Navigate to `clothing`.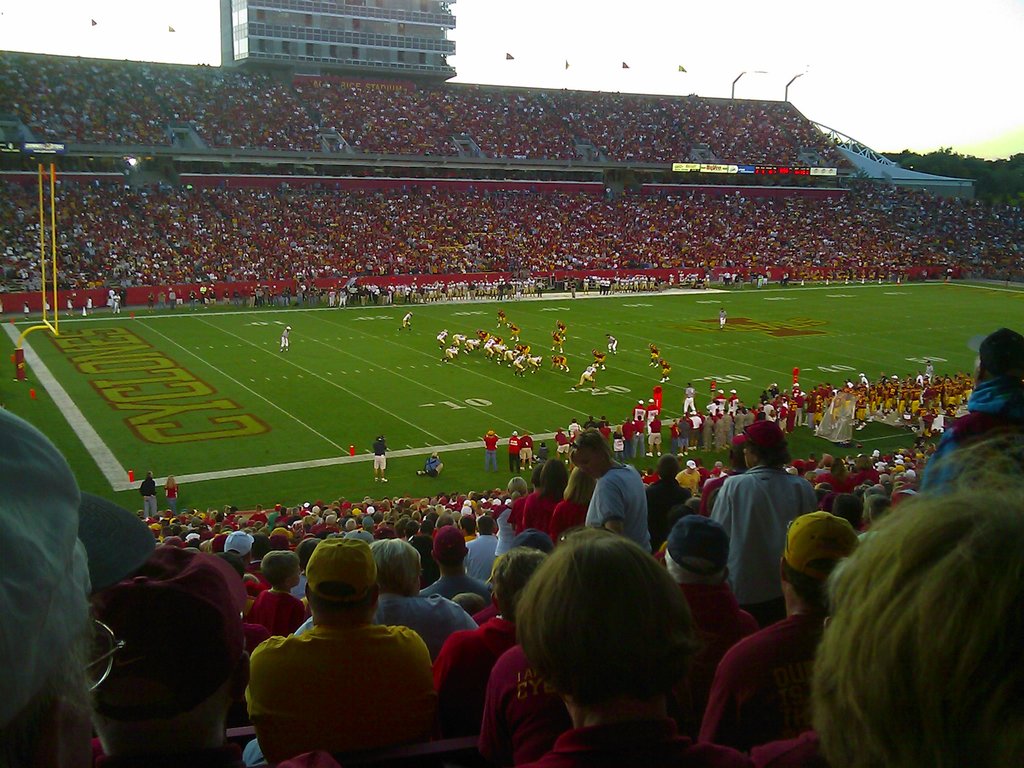
Navigation target: 755 410 765 424.
